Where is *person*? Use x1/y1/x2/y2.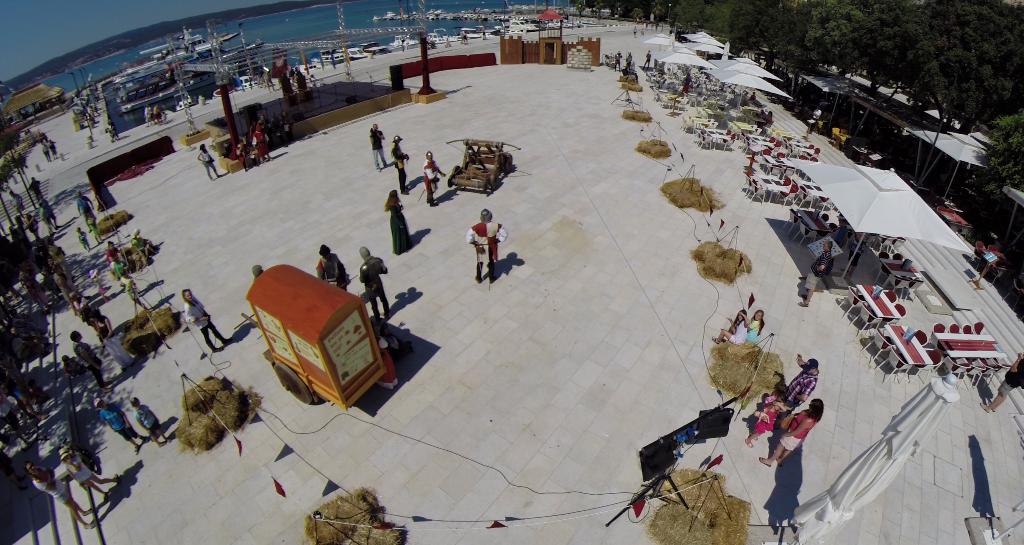
93/400/145/452.
